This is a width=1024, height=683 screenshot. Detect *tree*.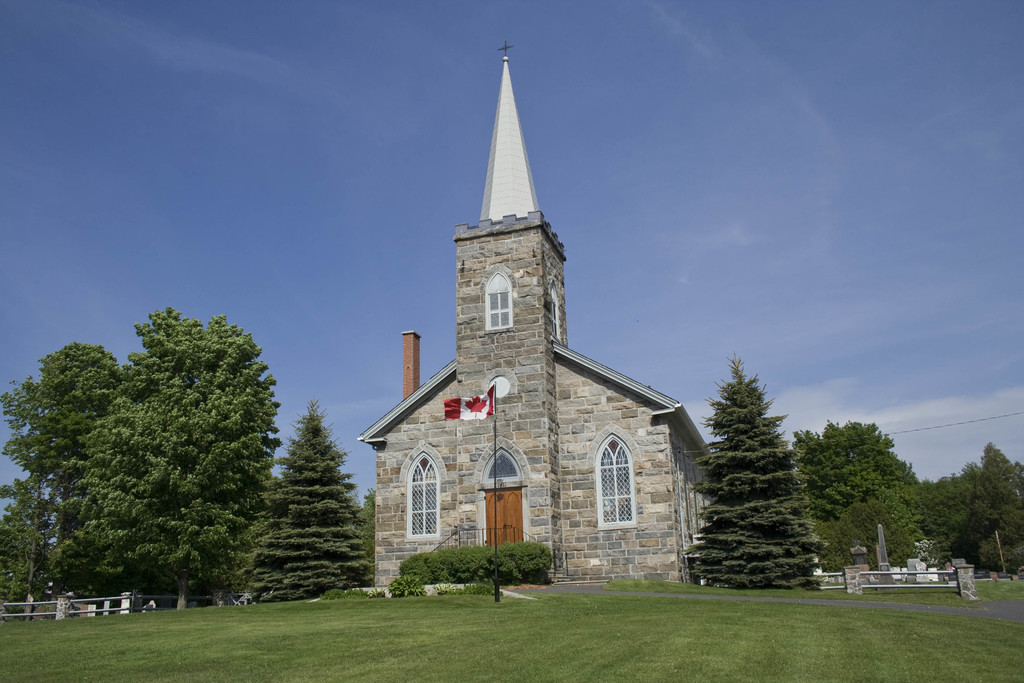
[x1=248, y1=395, x2=375, y2=605].
